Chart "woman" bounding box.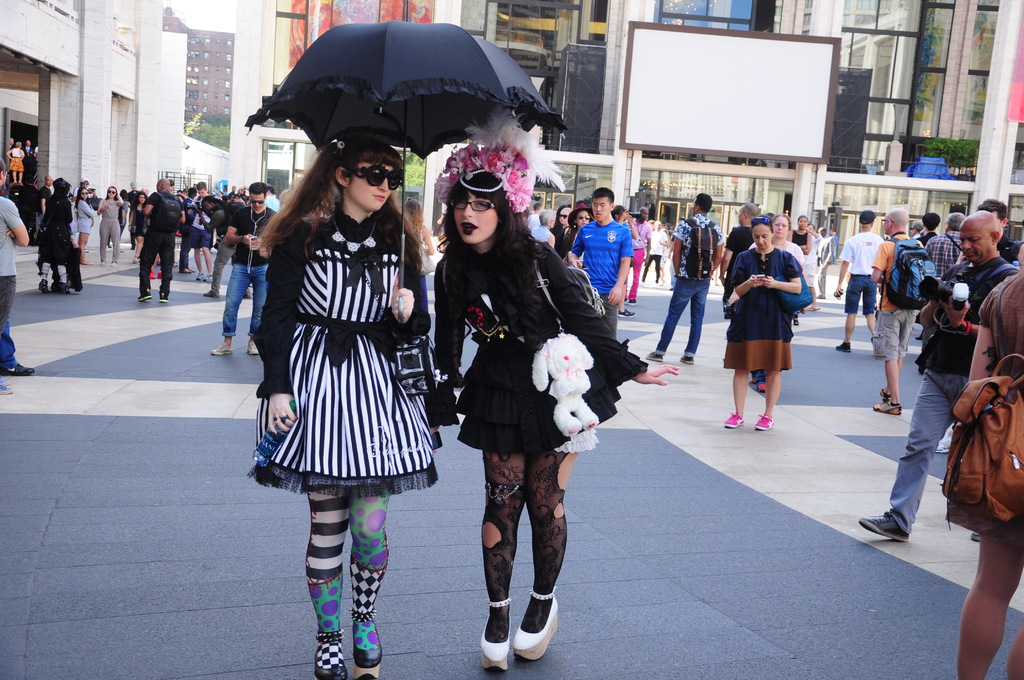
Charted: 786,214,811,252.
